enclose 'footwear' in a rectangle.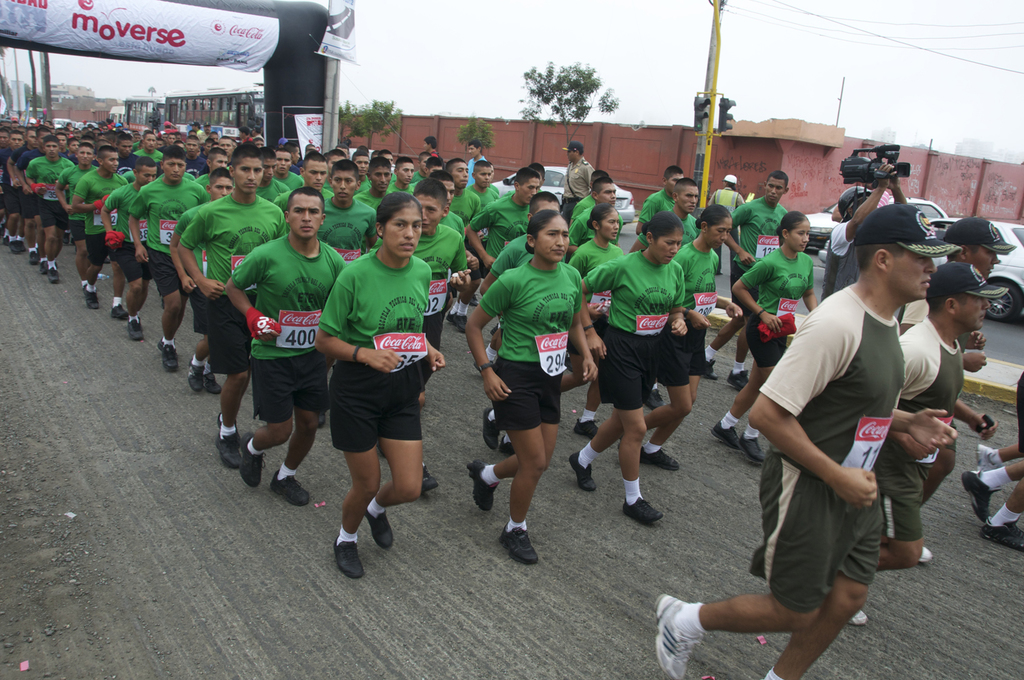
{"left": 451, "top": 309, "right": 472, "bottom": 329}.
